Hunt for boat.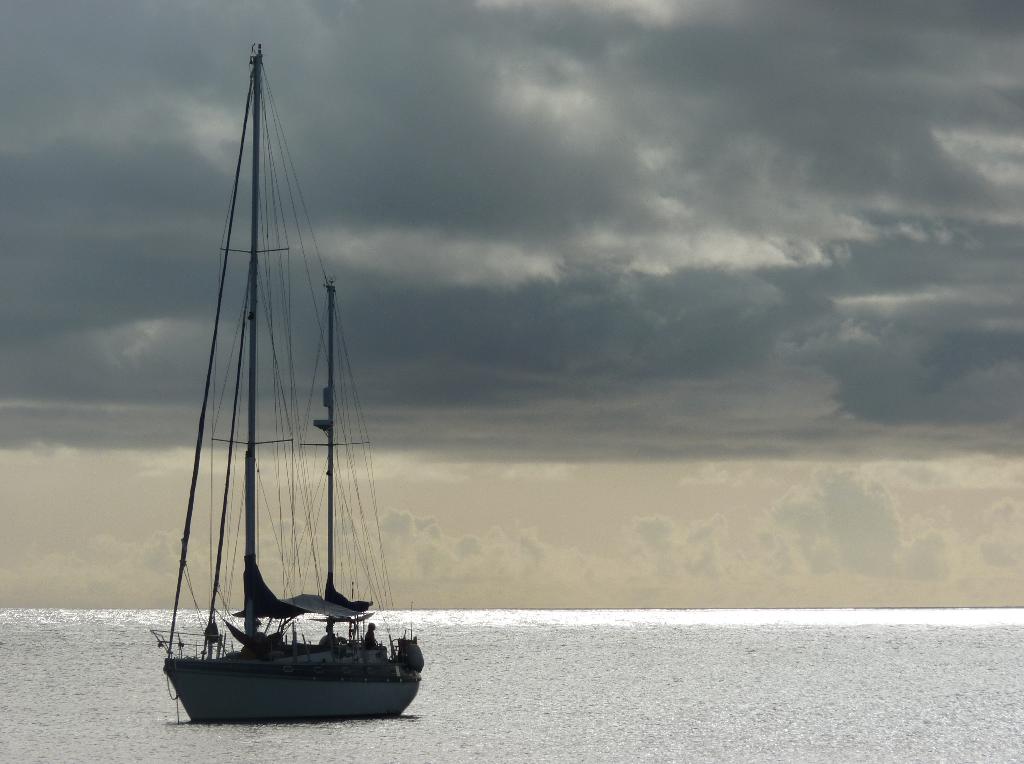
Hunted down at 150/39/429/729.
